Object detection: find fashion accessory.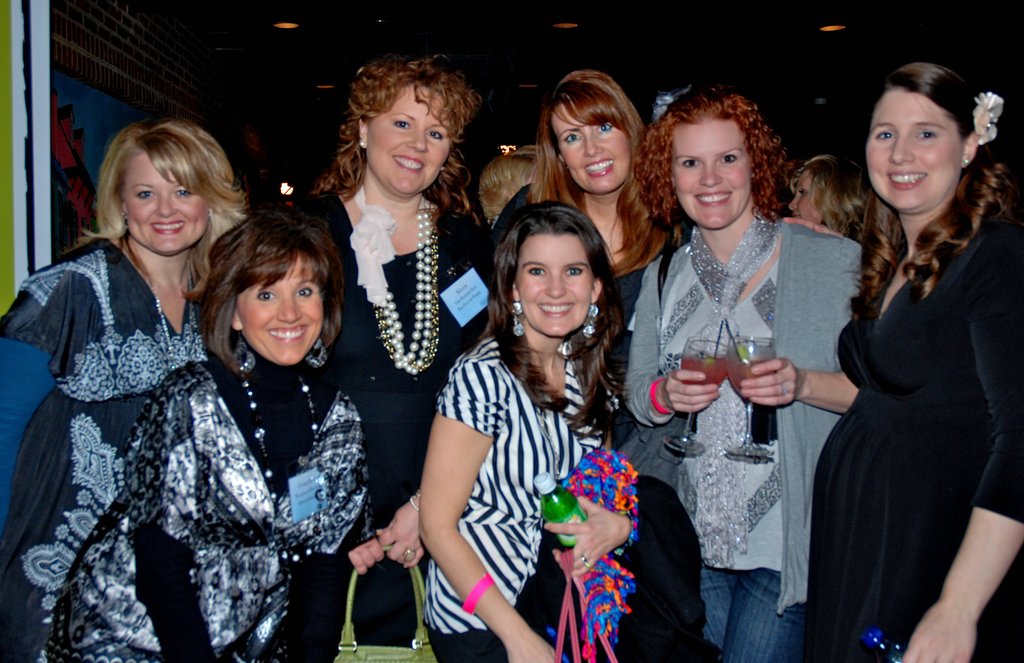
bbox(555, 547, 620, 662).
